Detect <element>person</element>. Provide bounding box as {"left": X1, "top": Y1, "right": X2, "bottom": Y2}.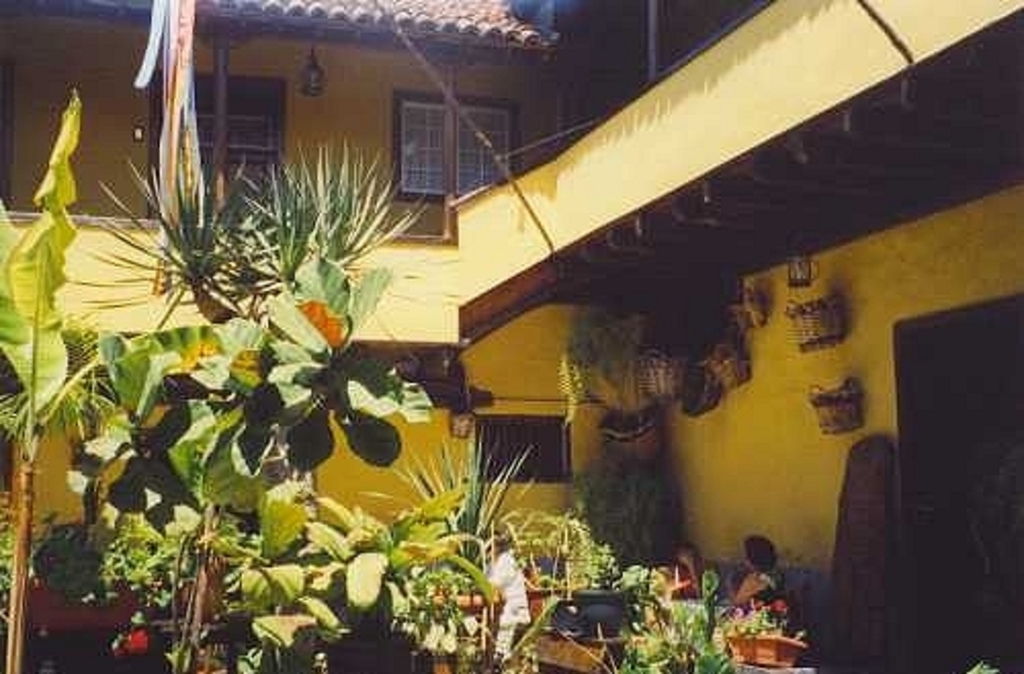
{"left": 737, "top": 535, "right": 788, "bottom": 613}.
